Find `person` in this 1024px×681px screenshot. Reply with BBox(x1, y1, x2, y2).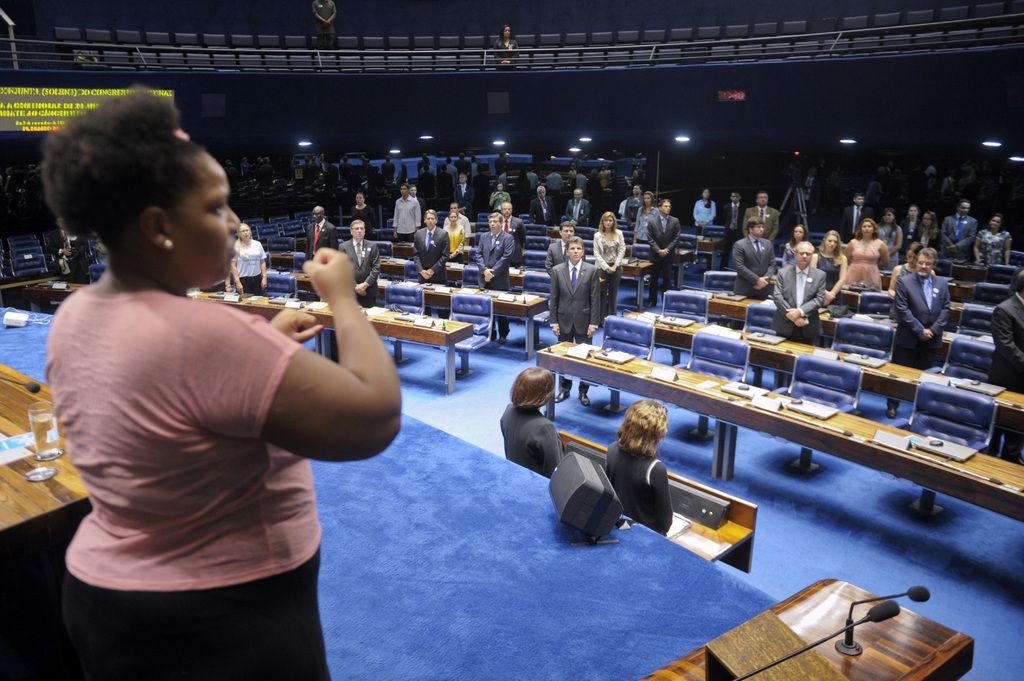
BBox(229, 224, 264, 289).
